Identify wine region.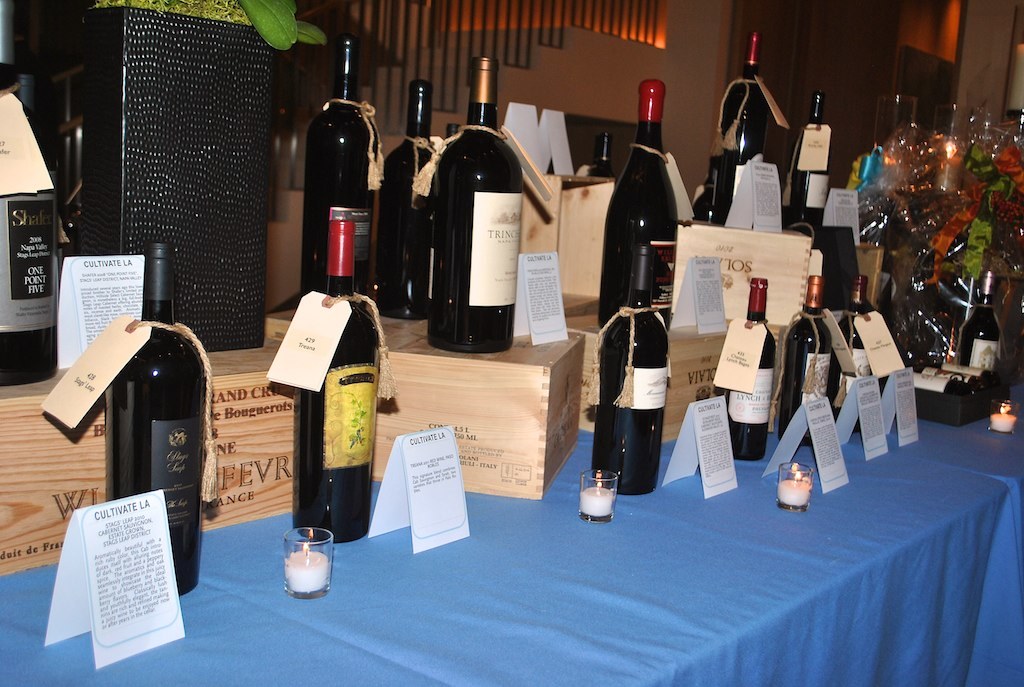
Region: (0,70,59,388).
